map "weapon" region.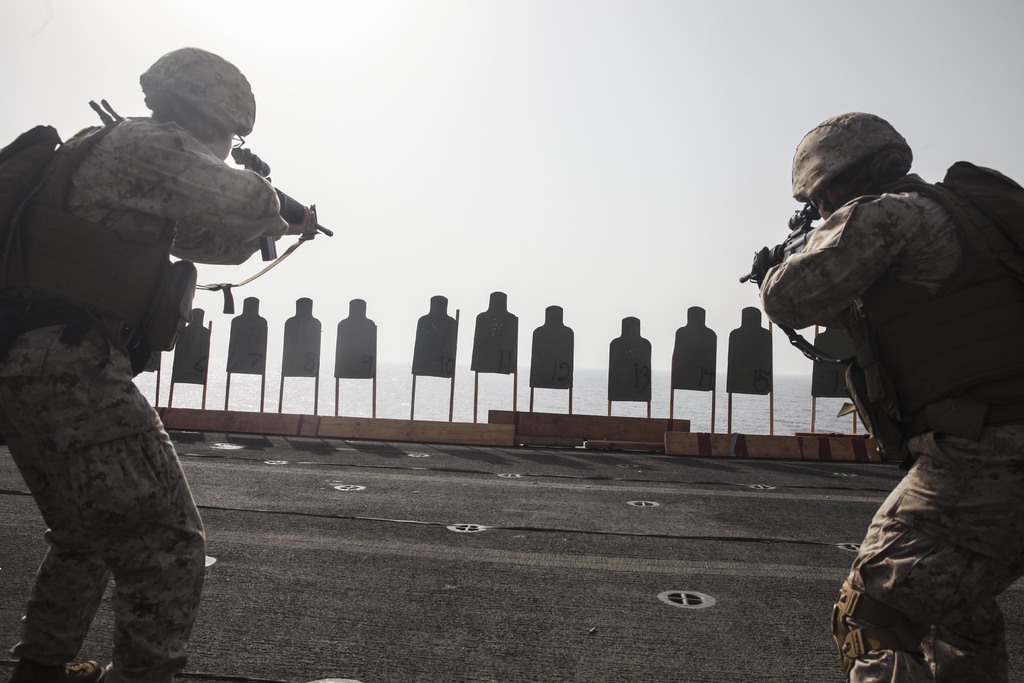
Mapped to locate(194, 145, 333, 312).
